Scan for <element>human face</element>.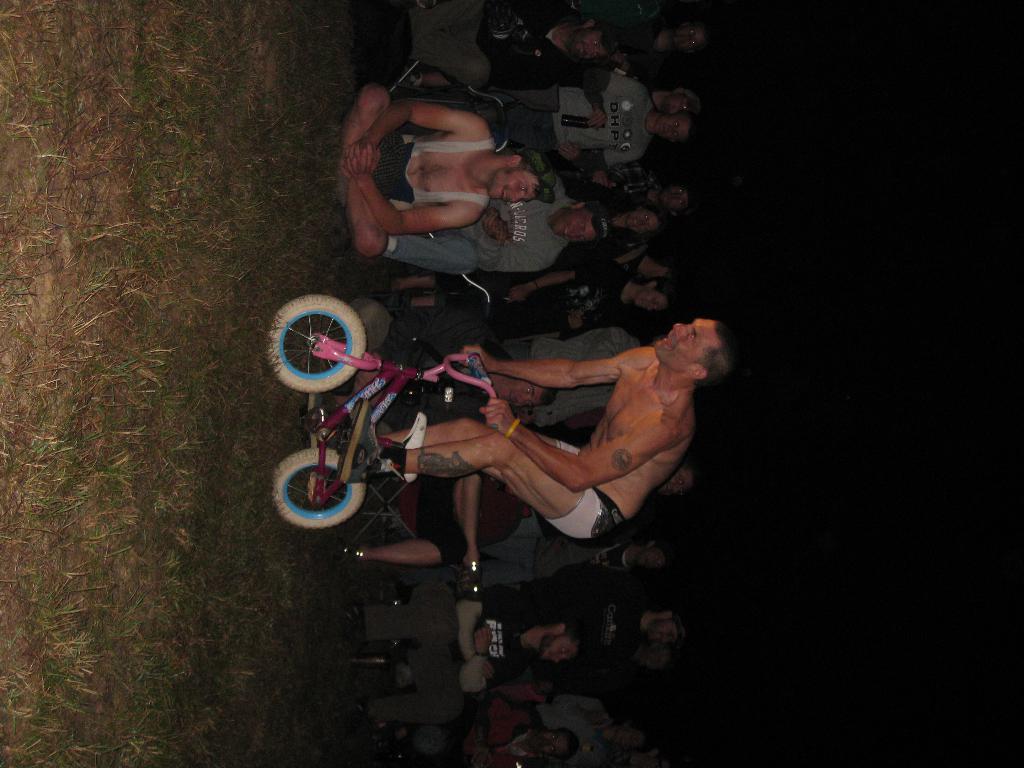
Scan result: box(628, 214, 657, 234).
